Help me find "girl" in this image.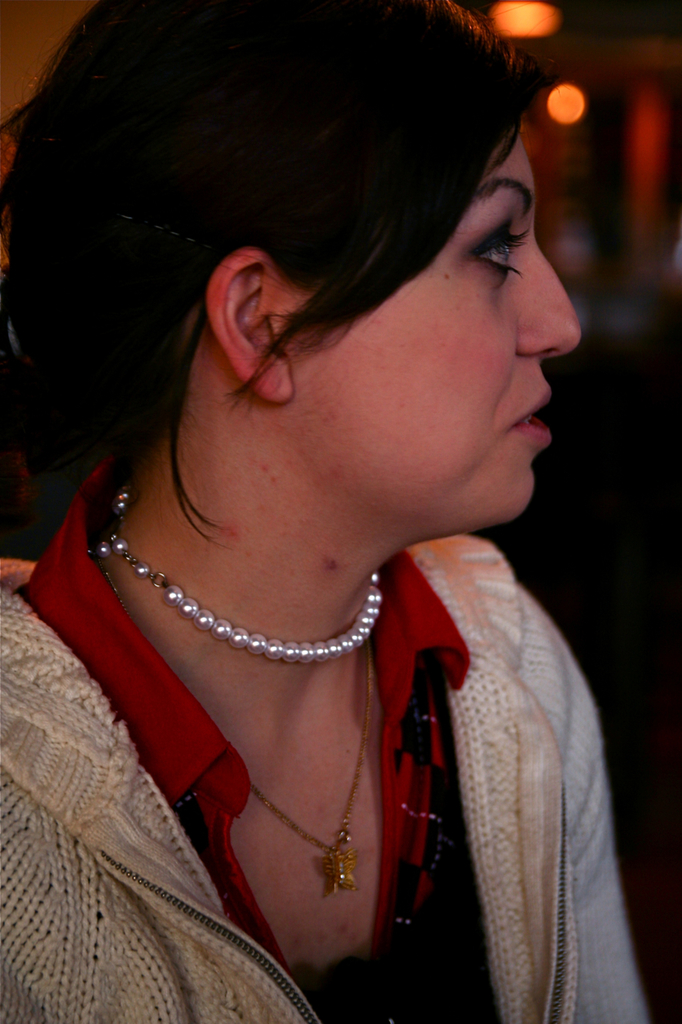
Found it: 0, 0, 652, 1023.
